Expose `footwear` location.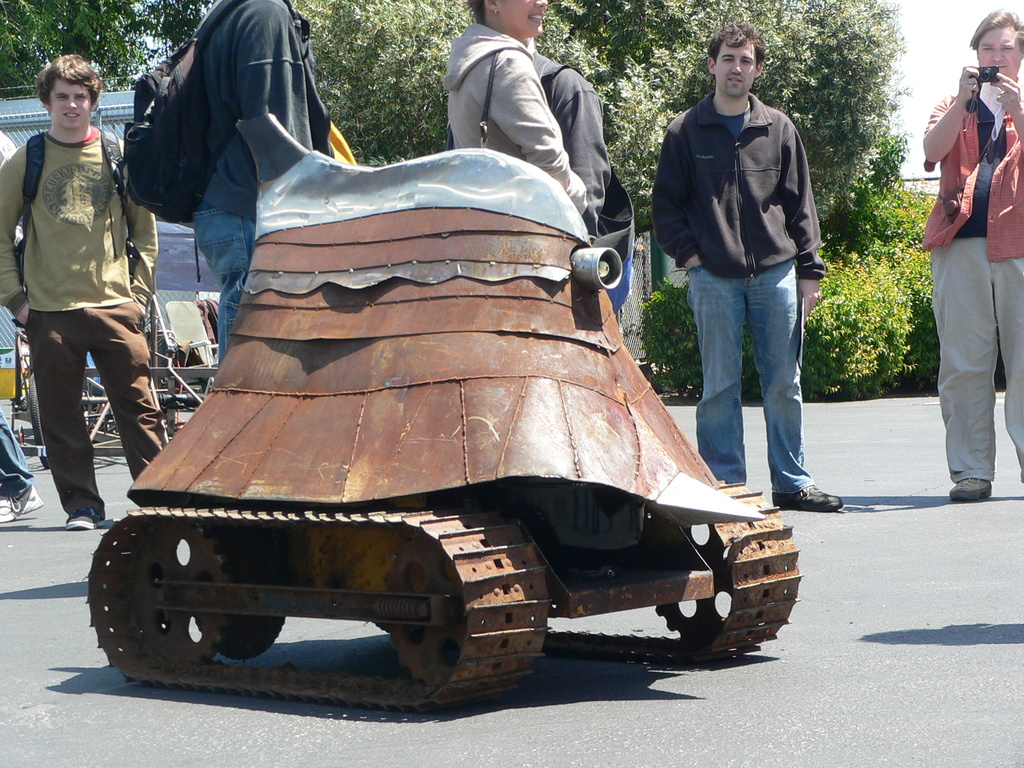
Exposed at <bbox>65, 512, 103, 532</bbox>.
